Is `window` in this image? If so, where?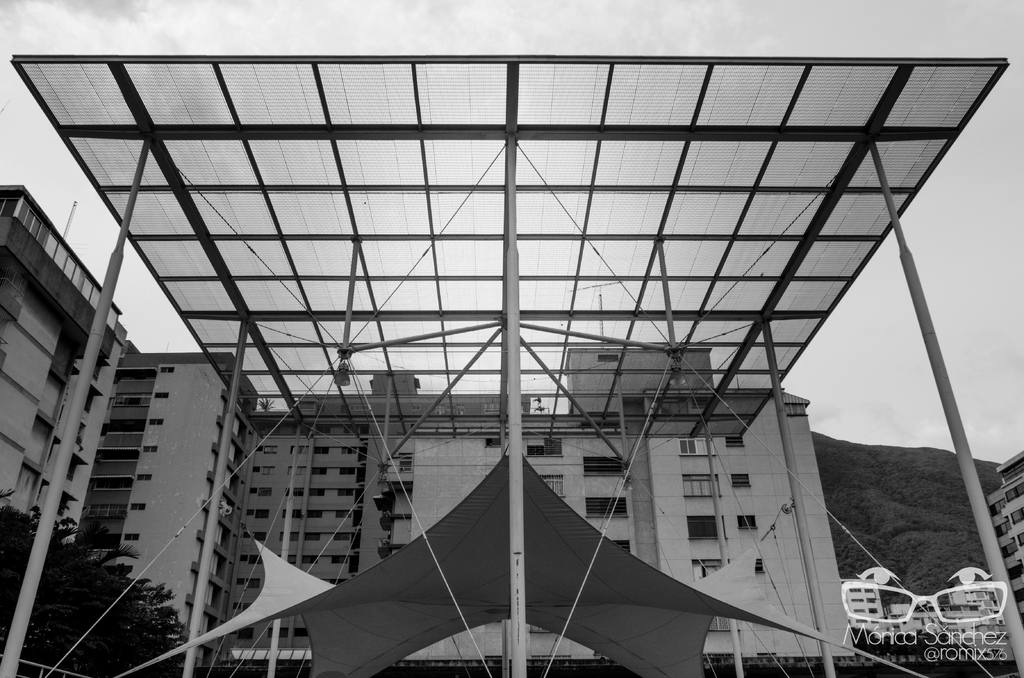
Yes, at bbox=[614, 541, 628, 557].
